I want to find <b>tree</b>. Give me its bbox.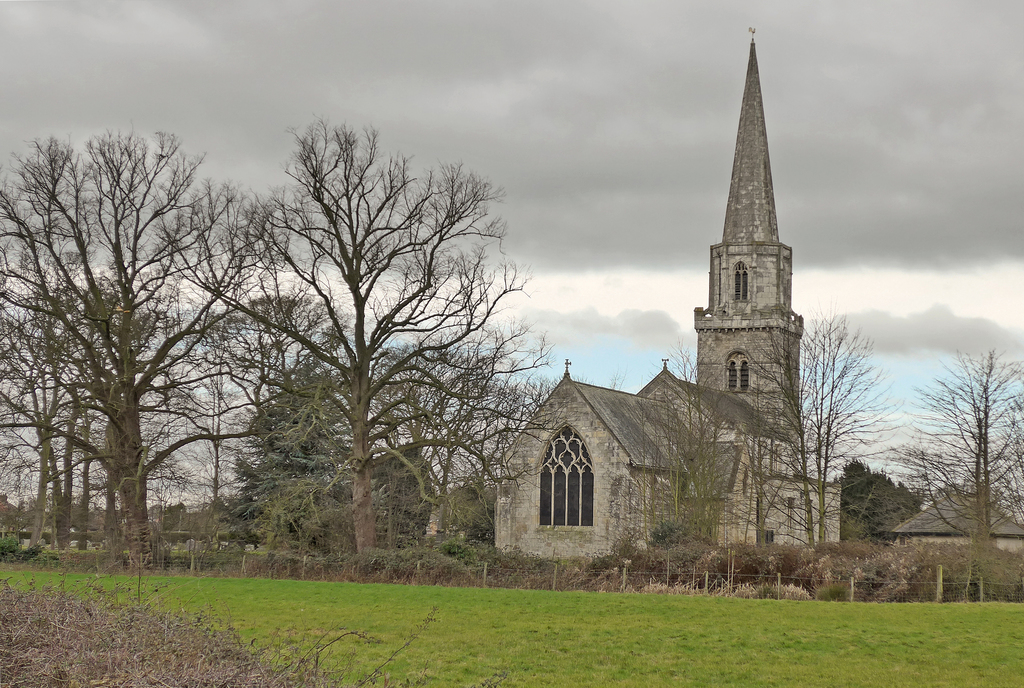
l=246, t=111, r=561, b=573.
